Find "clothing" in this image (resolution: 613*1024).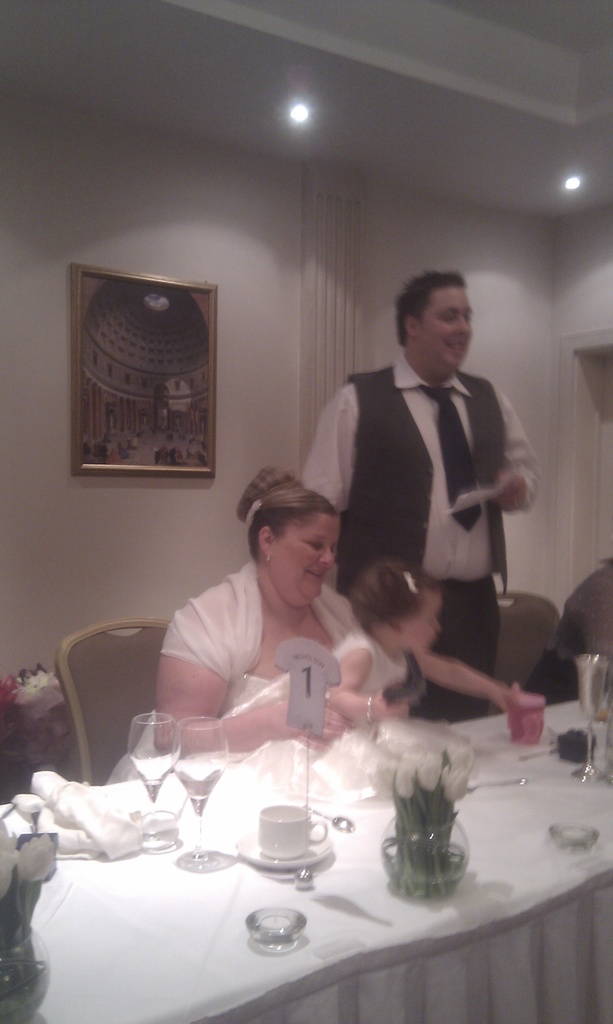
bbox=[299, 342, 539, 718].
